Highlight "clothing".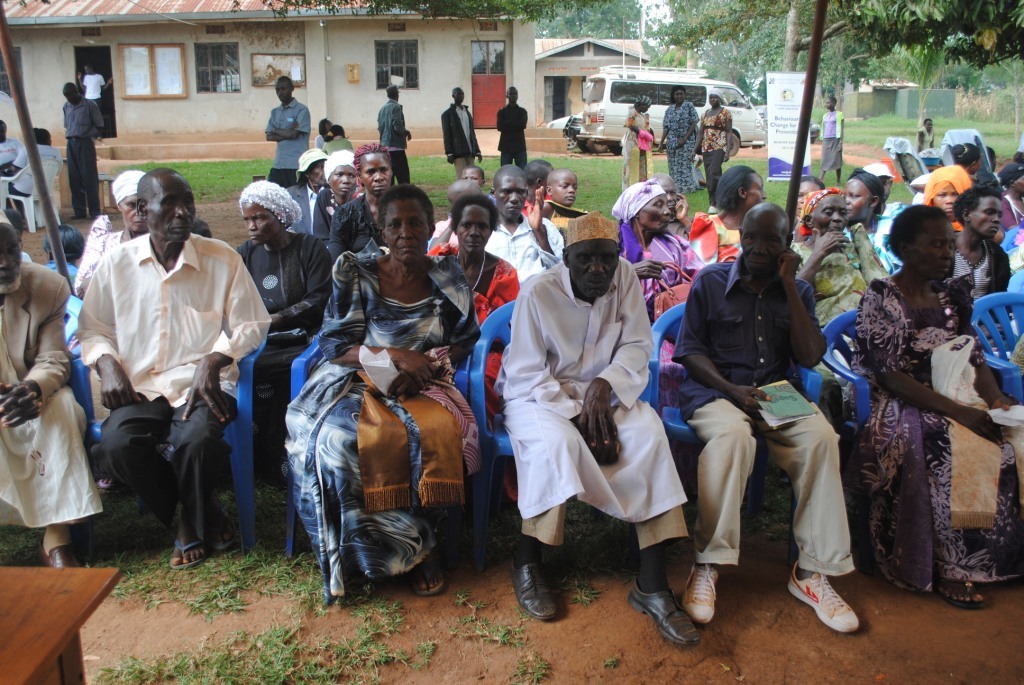
Highlighted region: left=266, top=171, right=301, bottom=188.
